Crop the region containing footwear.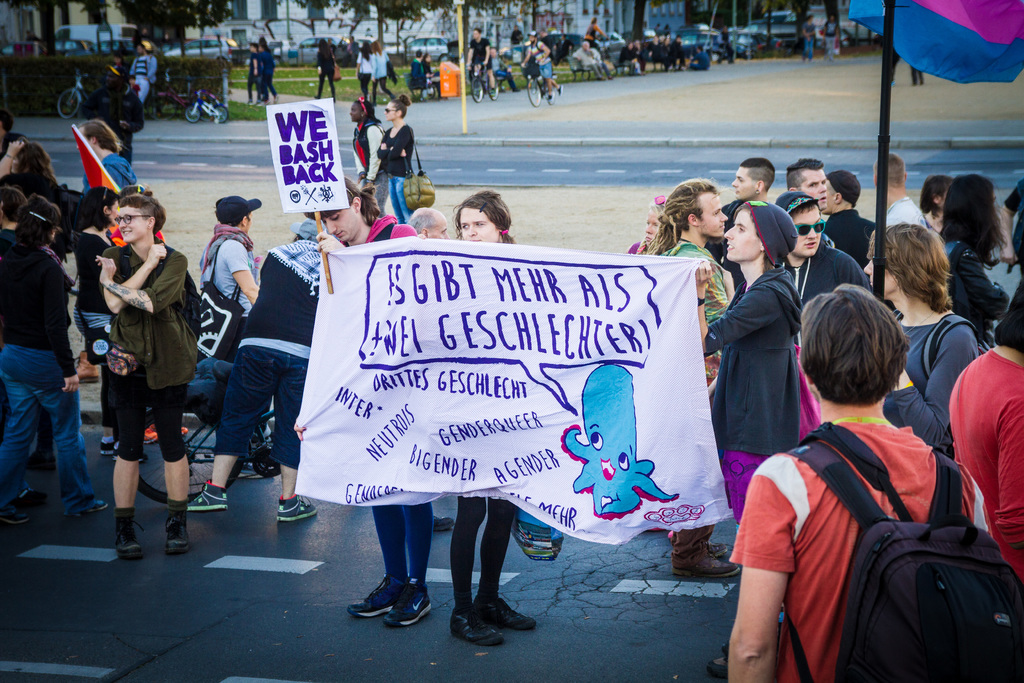
Crop region: region(143, 423, 156, 447).
